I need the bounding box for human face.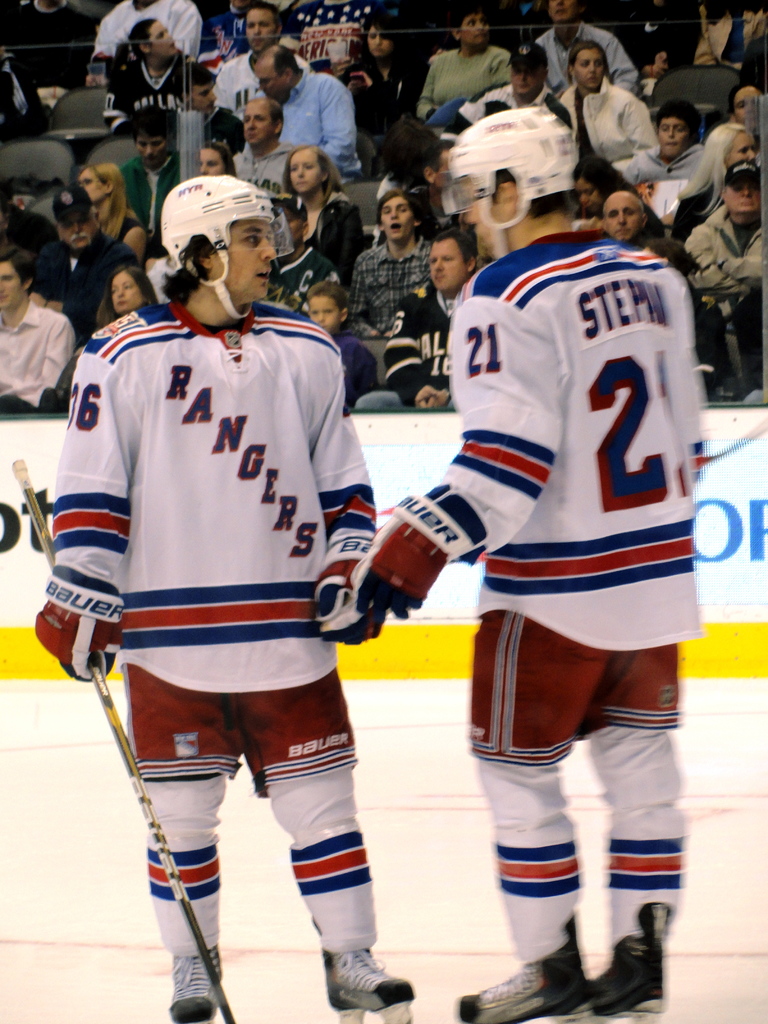
Here it is: [577, 51, 602, 86].
